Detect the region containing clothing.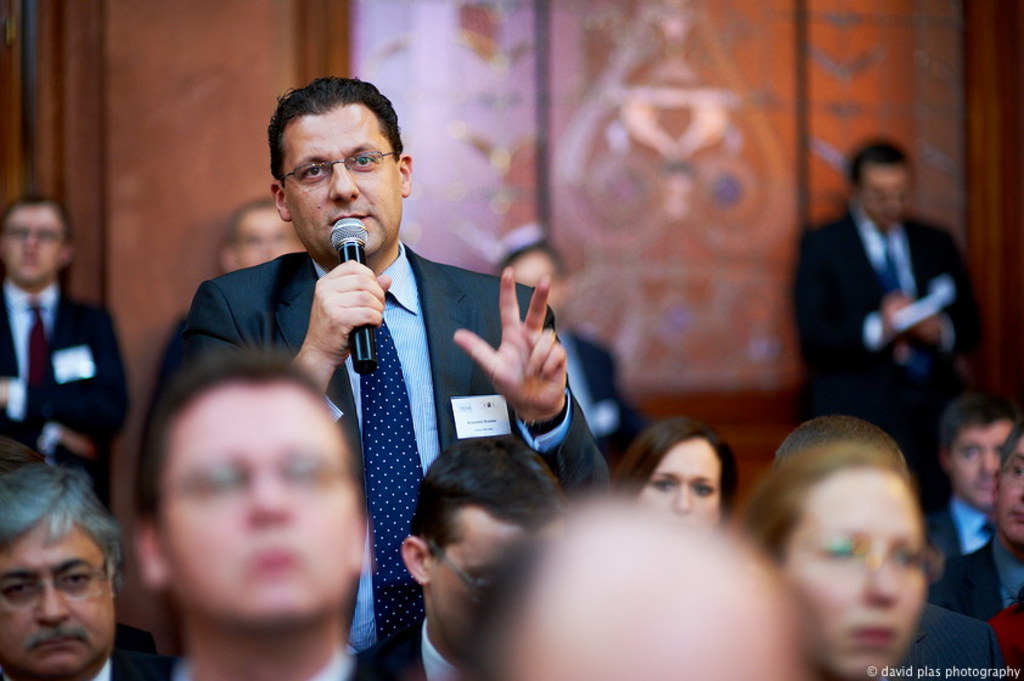
bbox=[795, 203, 979, 528].
